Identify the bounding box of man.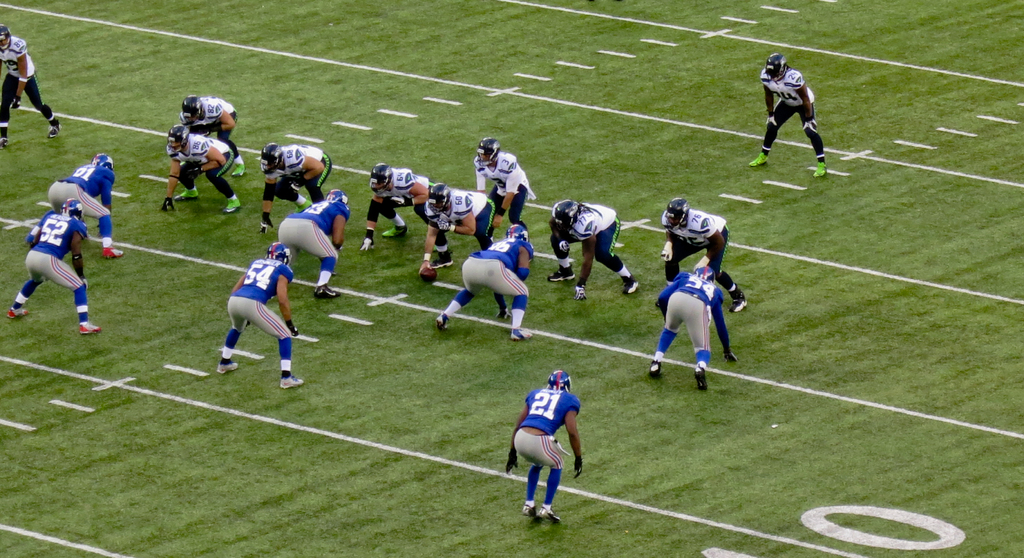
bbox(508, 368, 586, 526).
